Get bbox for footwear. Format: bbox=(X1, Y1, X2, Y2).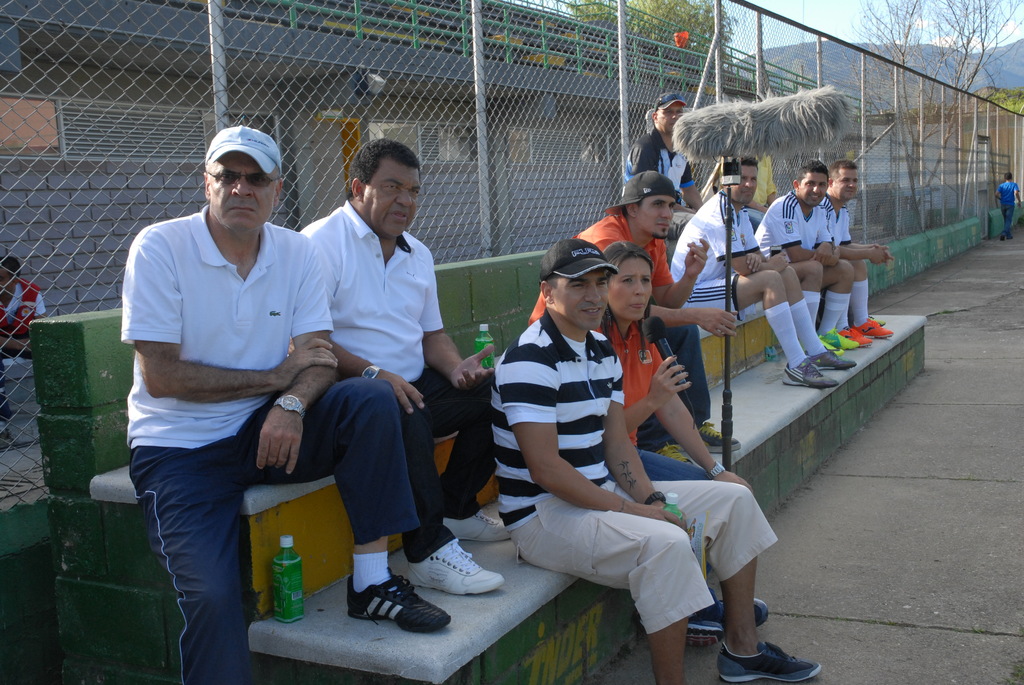
bbox=(687, 599, 770, 643).
